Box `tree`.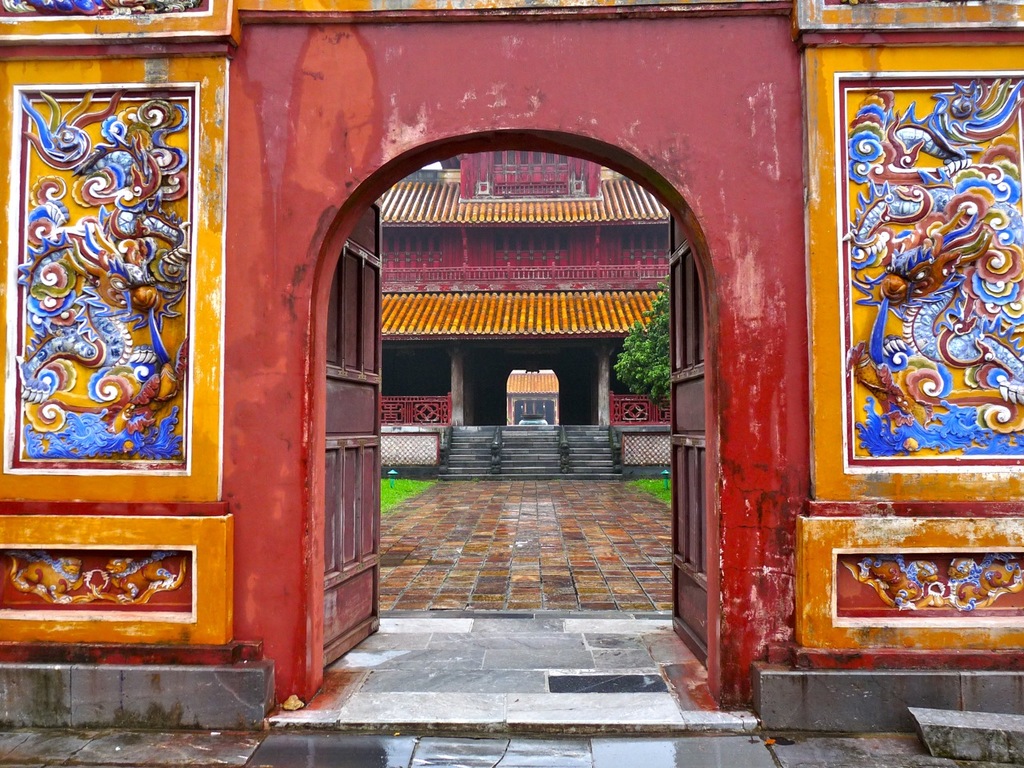
<box>615,268,670,422</box>.
